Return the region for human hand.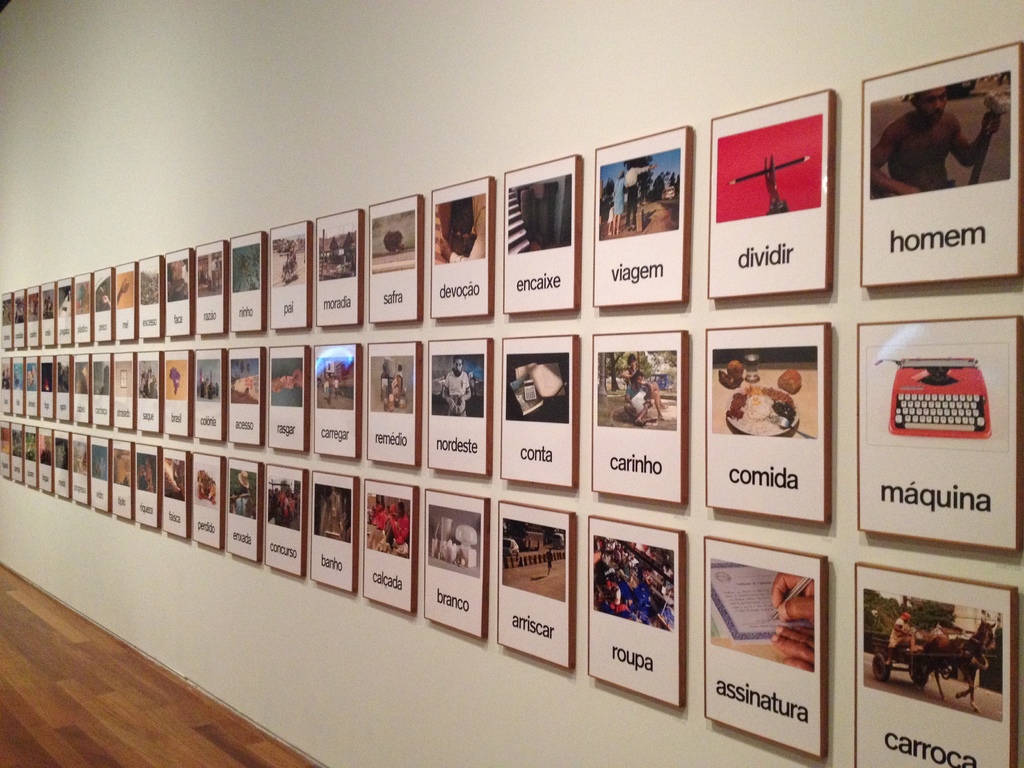
Rect(447, 397, 459, 412).
